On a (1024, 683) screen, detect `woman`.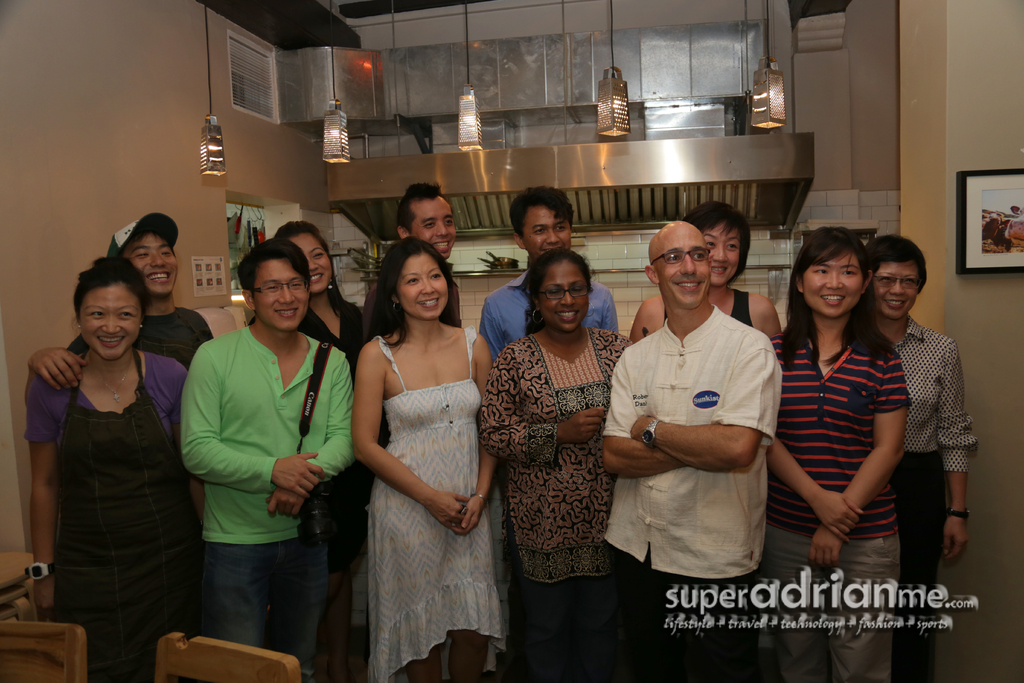
left=772, top=226, right=911, bottom=682.
